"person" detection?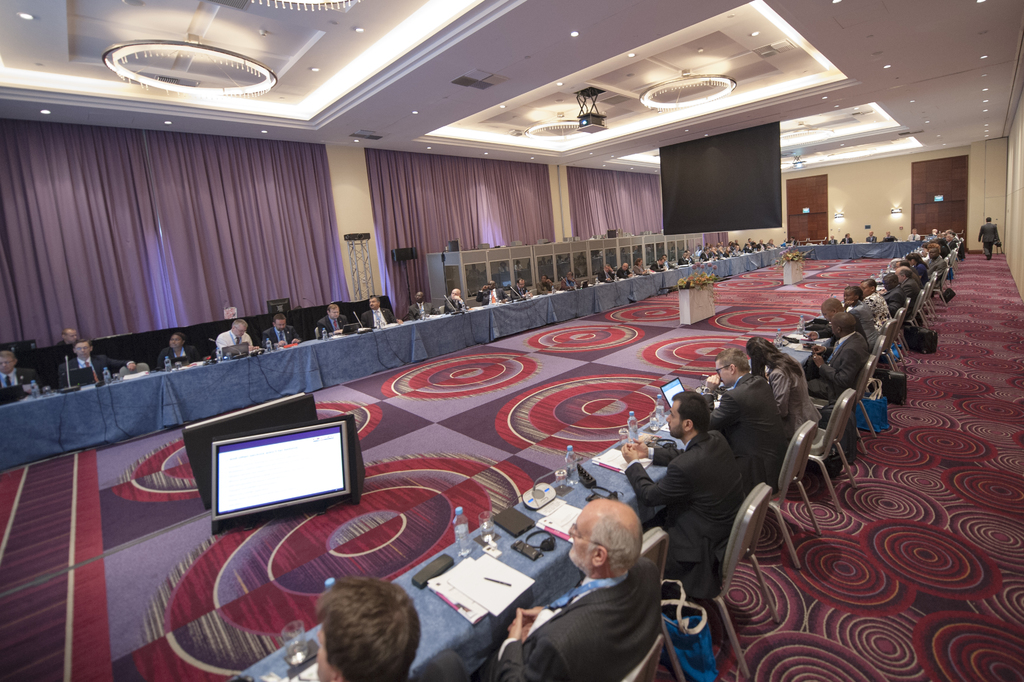
[left=63, top=340, right=138, bottom=386]
